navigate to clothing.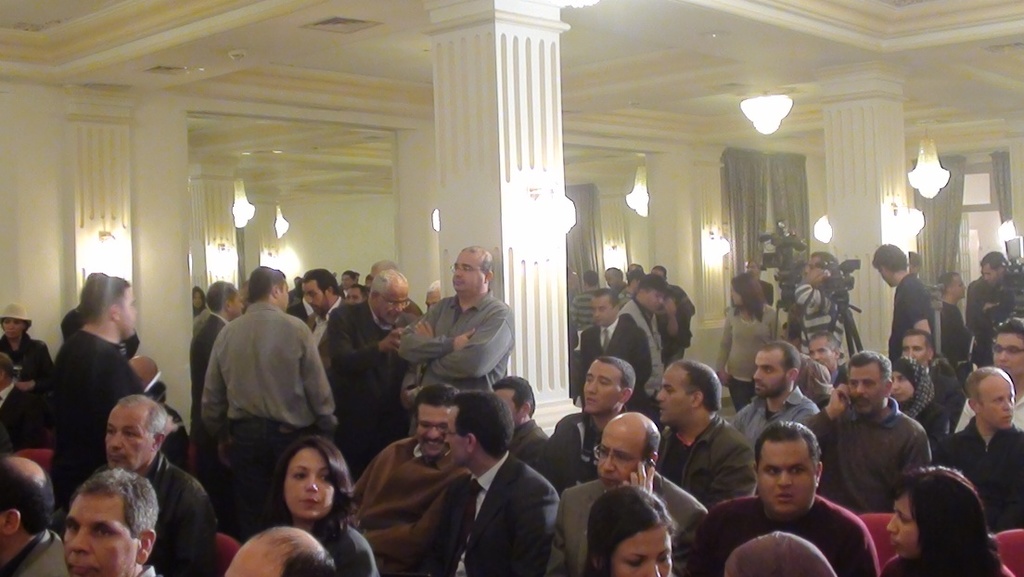
Navigation target: BBox(734, 385, 820, 450).
